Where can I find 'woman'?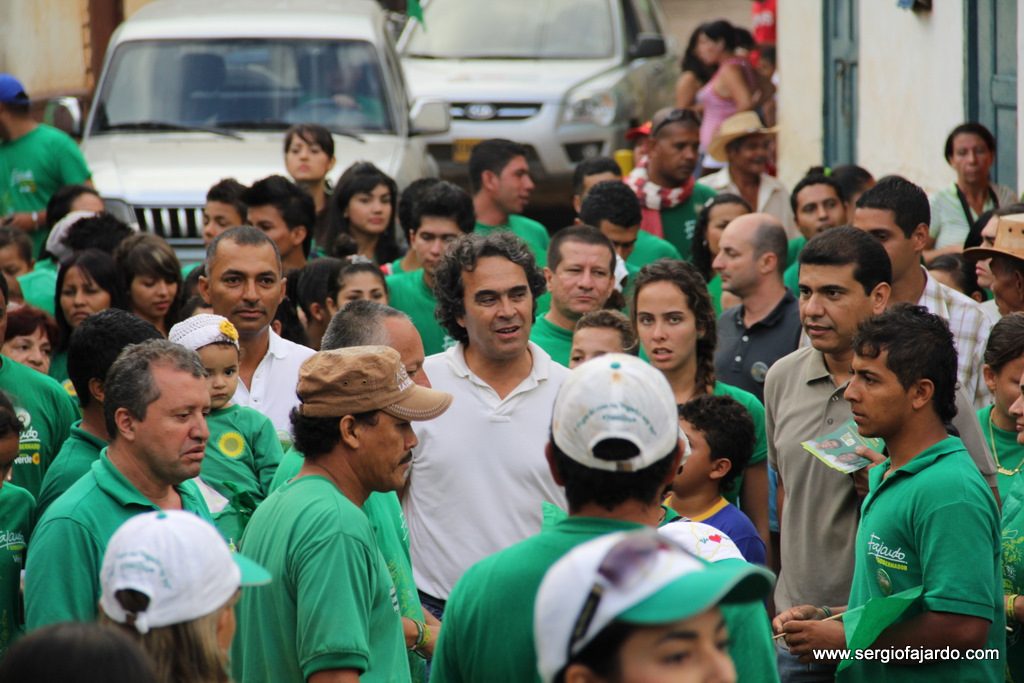
You can find it at (283, 122, 337, 216).
